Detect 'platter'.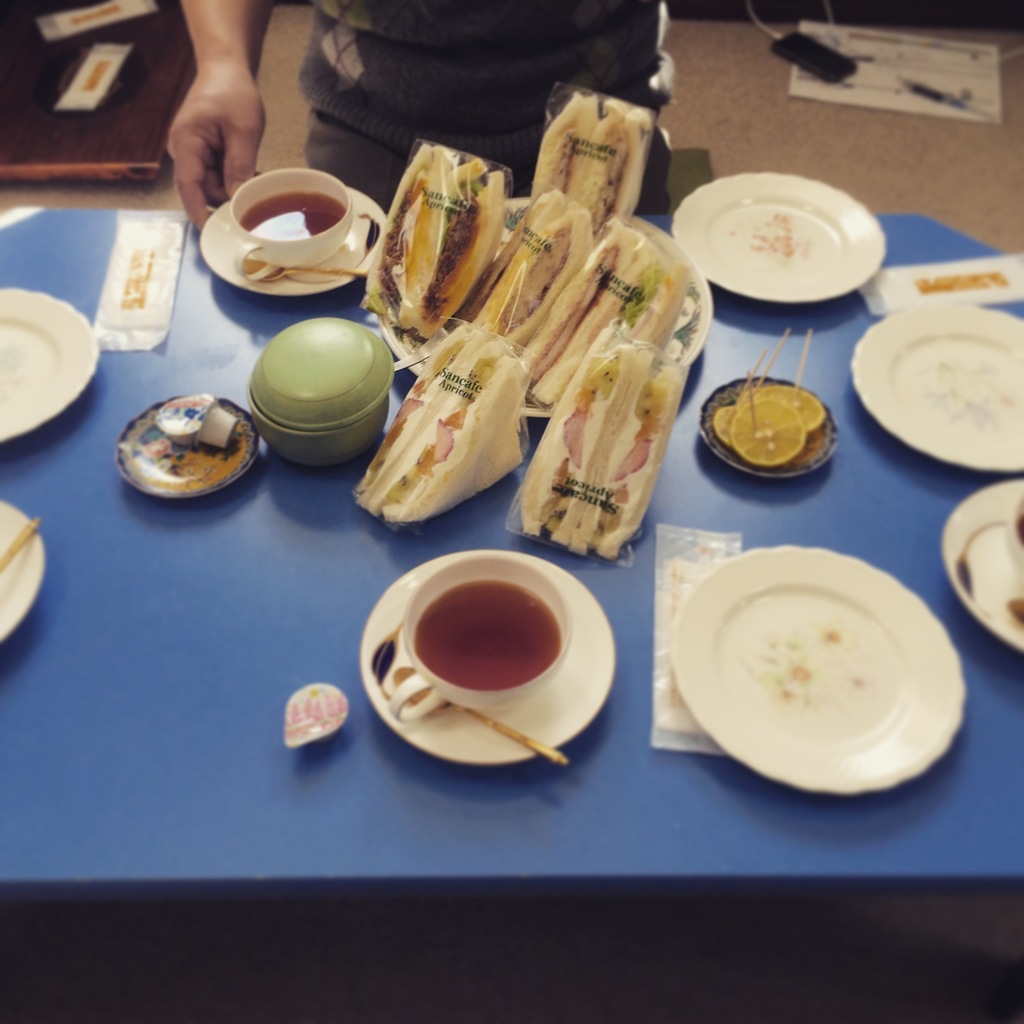
Detected at locate(941, 481, 1023, 652).
